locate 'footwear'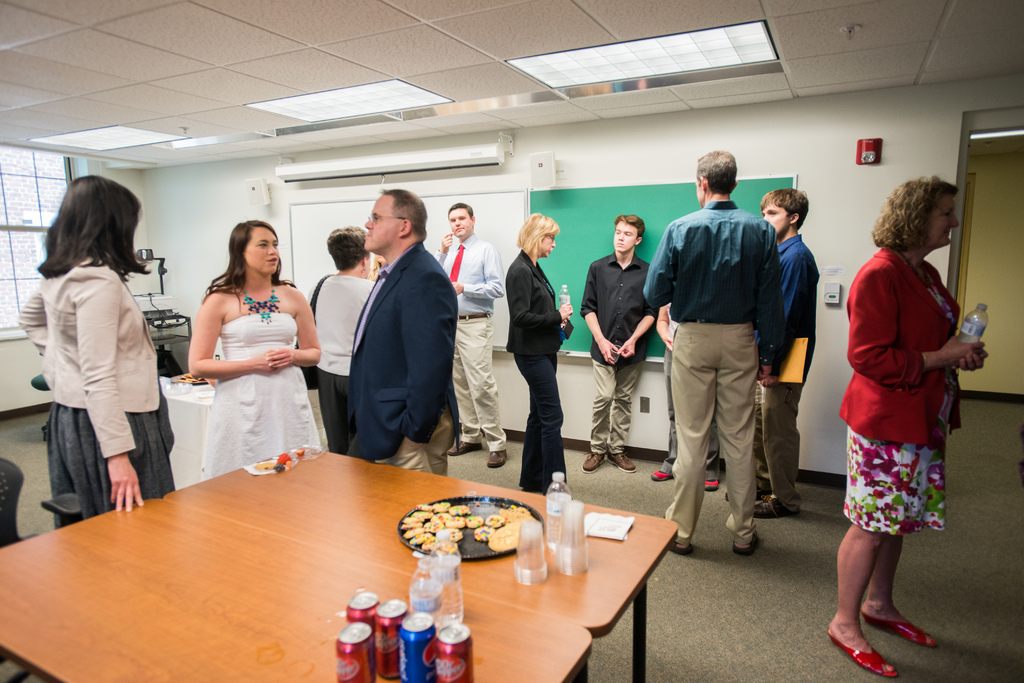
671/540/694/554
